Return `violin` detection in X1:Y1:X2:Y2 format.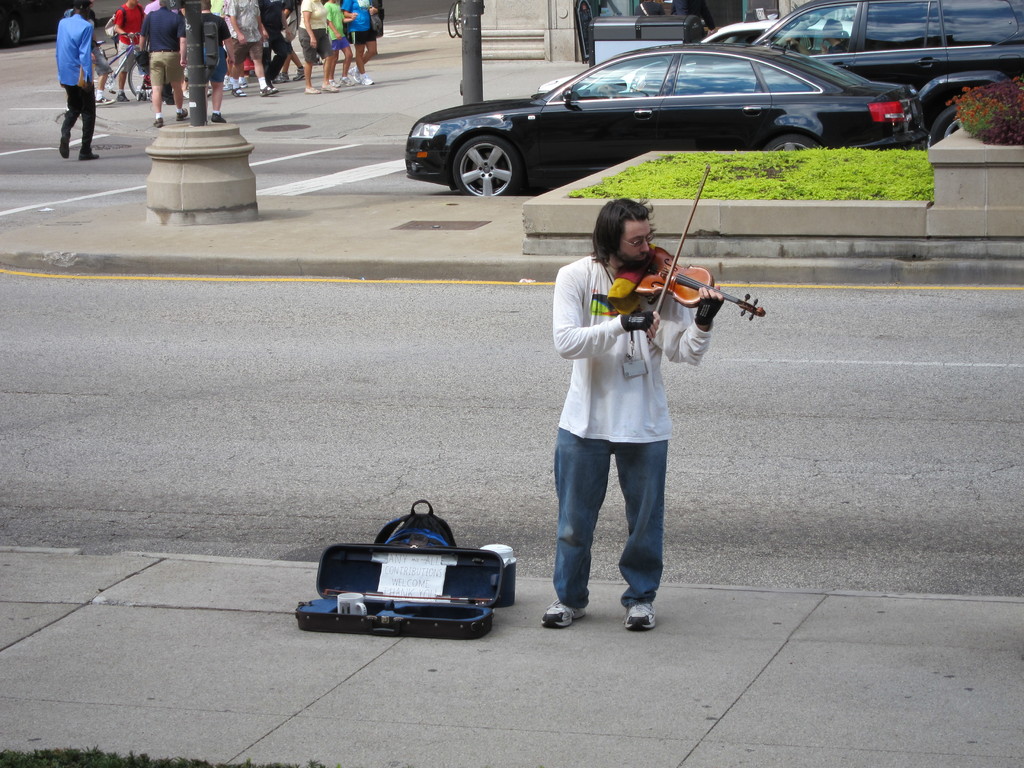
596:198:764:378.
